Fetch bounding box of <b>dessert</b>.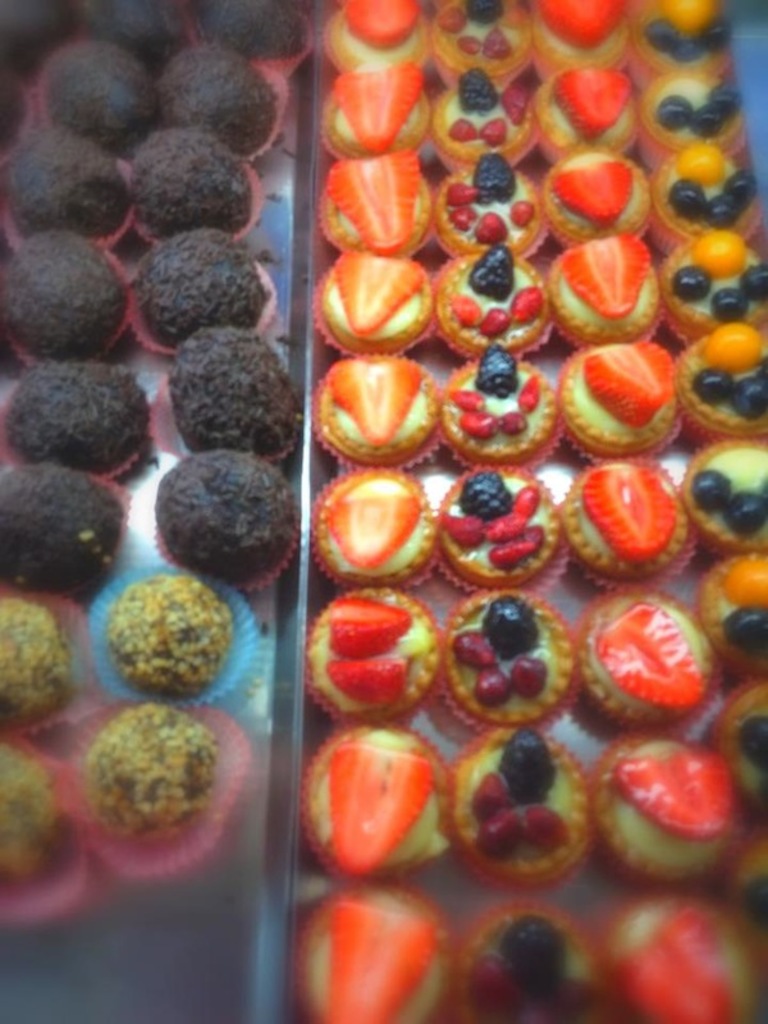
Bbox: crop(143, 137, 252, 229).
